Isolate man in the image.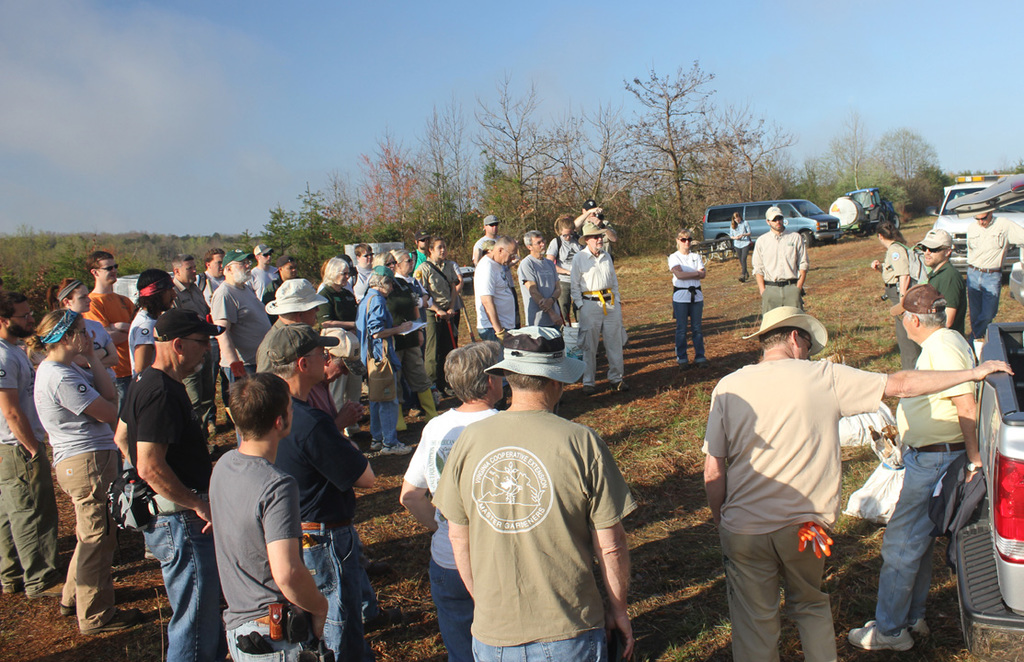
Isolated region: bbox(967, 204, 1023, 344).
